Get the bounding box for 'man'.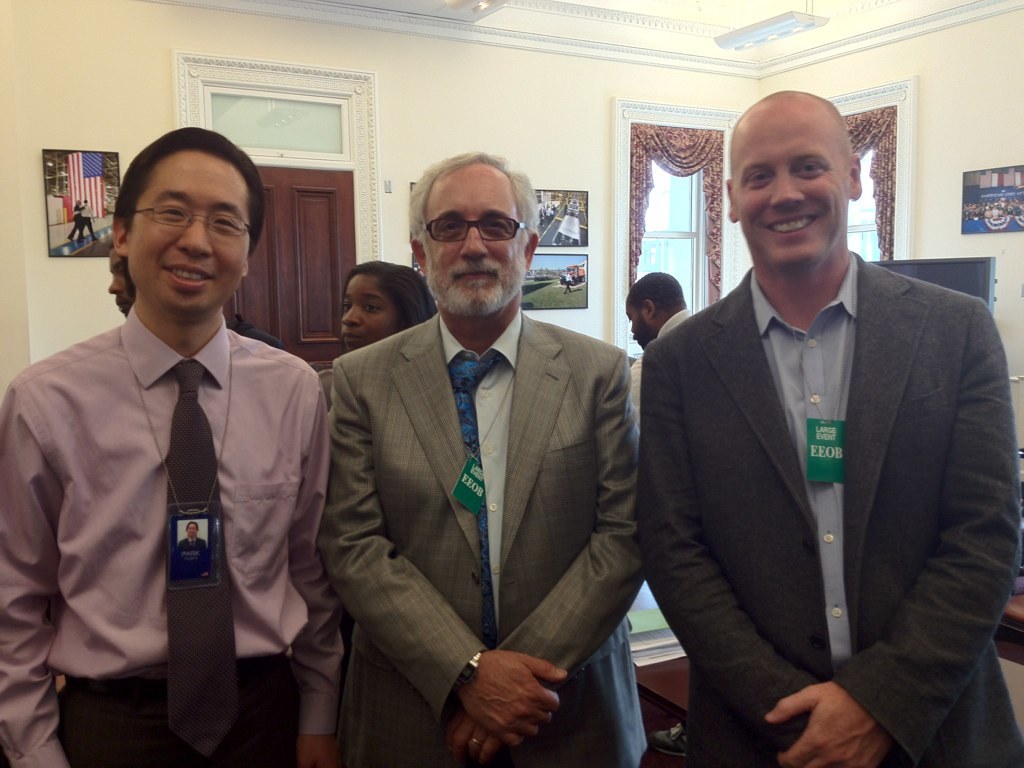
Rect(107, 240, 137, 321).
